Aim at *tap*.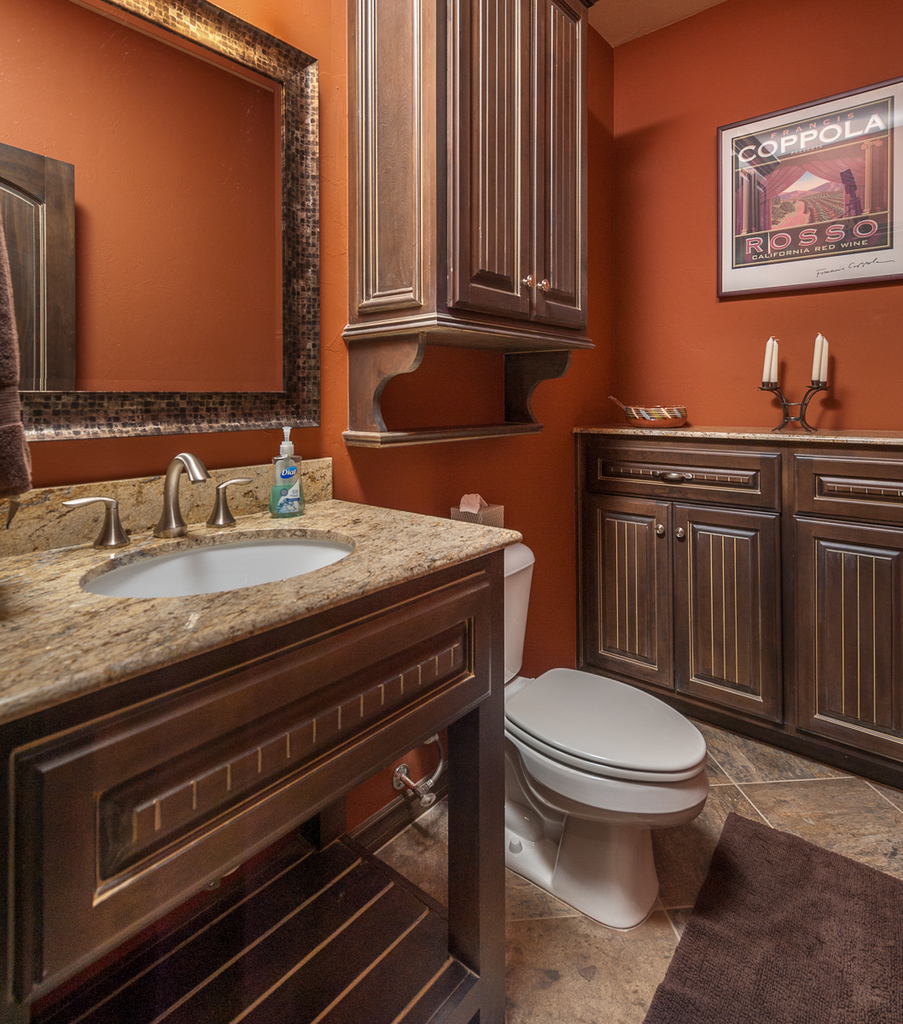
Aimed at 60,497,134,547.
